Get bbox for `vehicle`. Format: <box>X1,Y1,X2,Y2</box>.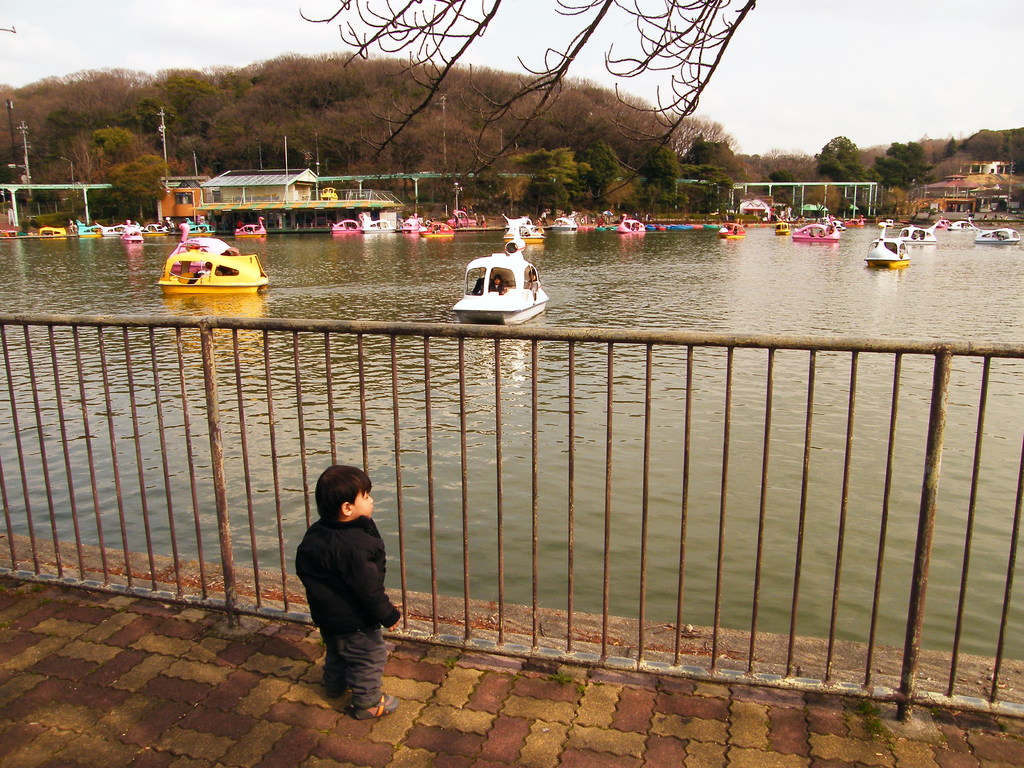
<box>932,216,949,230</box>.
